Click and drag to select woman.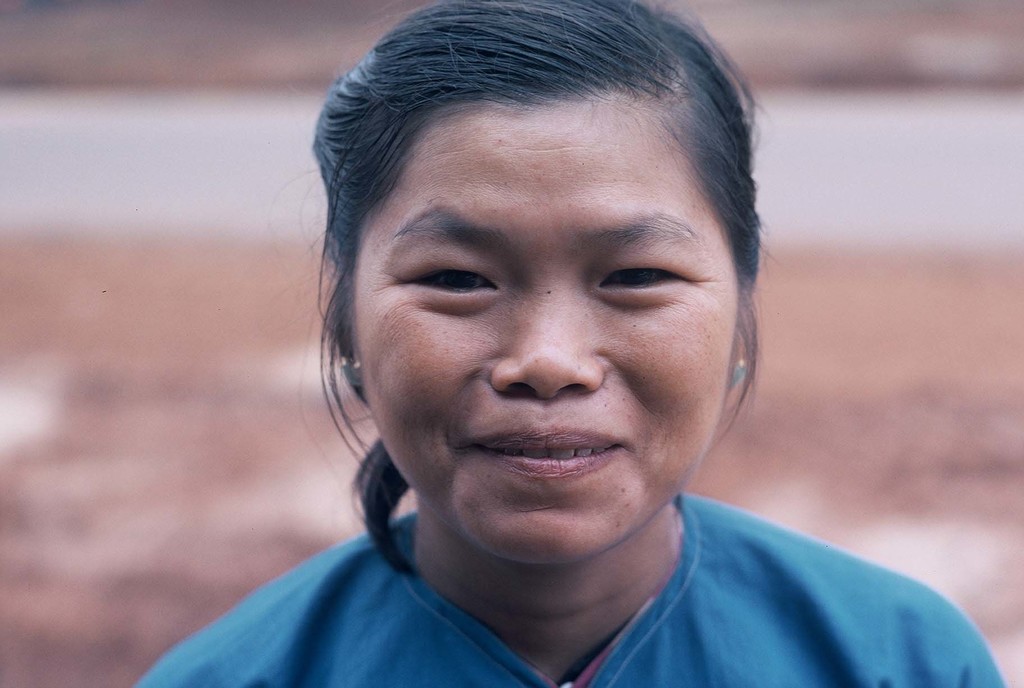
Selection: [x1=116, y1=1, x2=1019, y2=687].
